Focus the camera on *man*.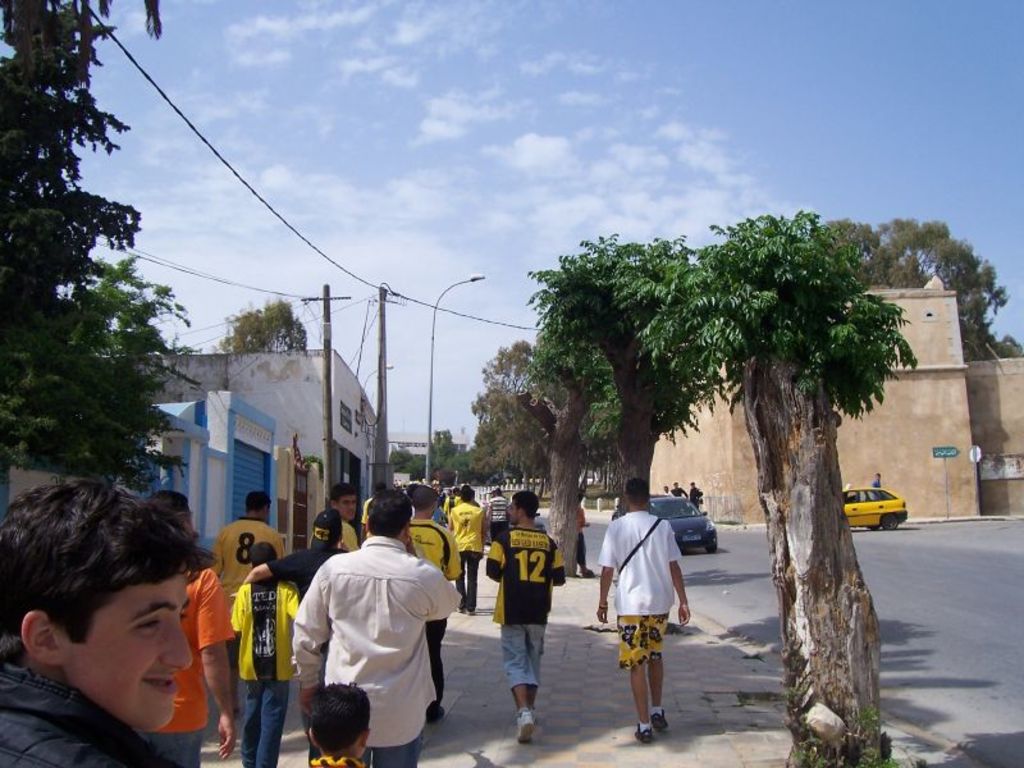
Focus region: locate(1, 475, 225, 767).
